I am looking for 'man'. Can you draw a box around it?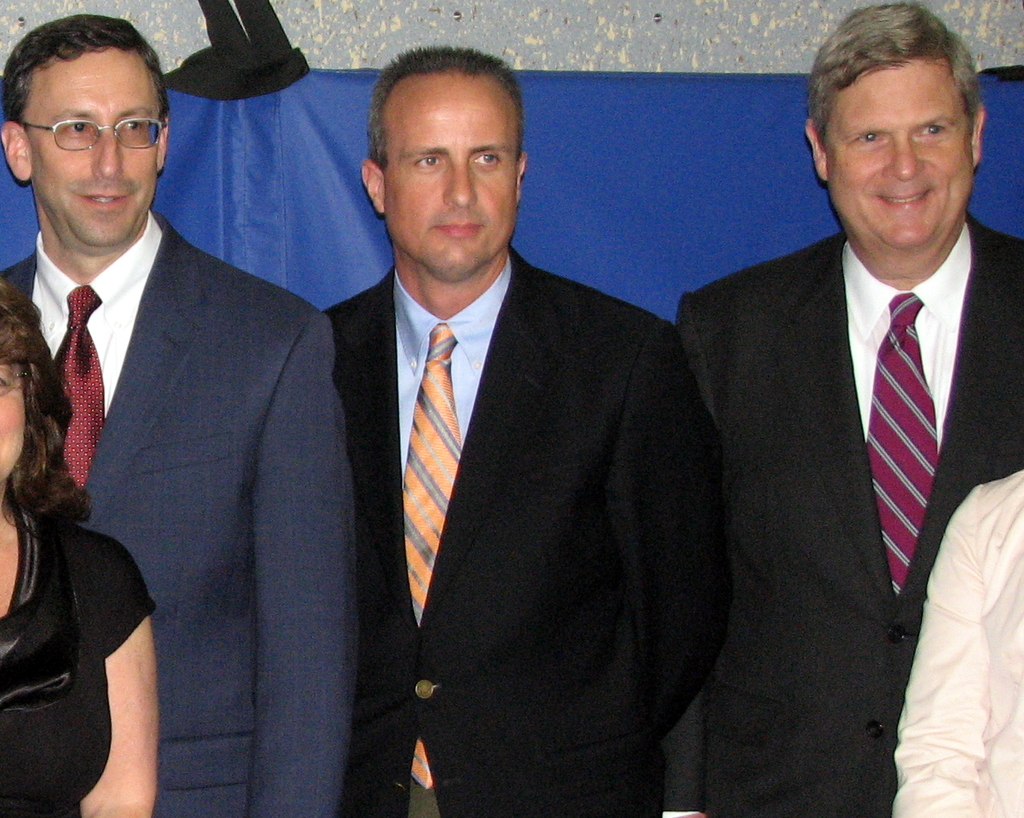
Sure, the bounding box is {"x1": 893, "y1": 469, "x2": 1023, "y2": 817}.
